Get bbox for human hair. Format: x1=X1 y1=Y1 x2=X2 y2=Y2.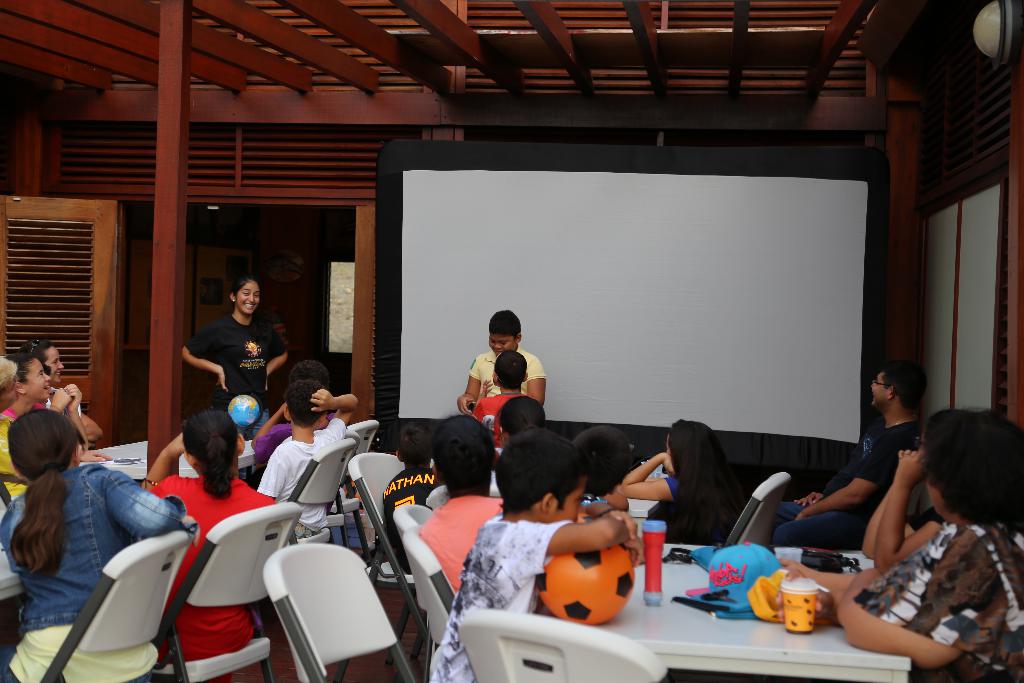
x1=671 y1=421 x2=742 y2=538.
